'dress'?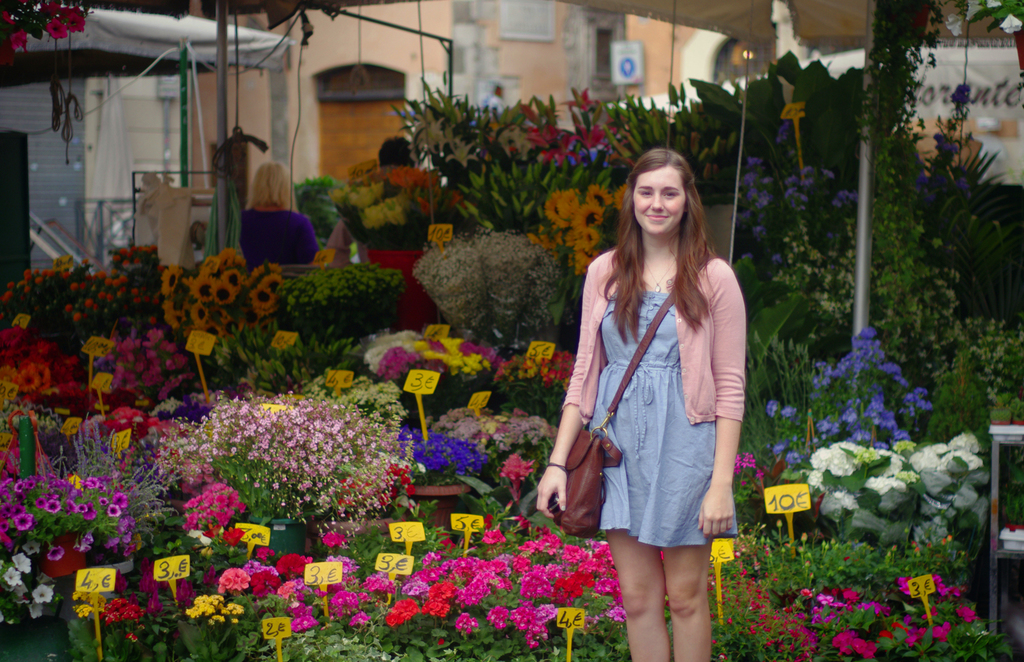
{"left": 588, "top": 292, "right": 740, "bottom": 551}
